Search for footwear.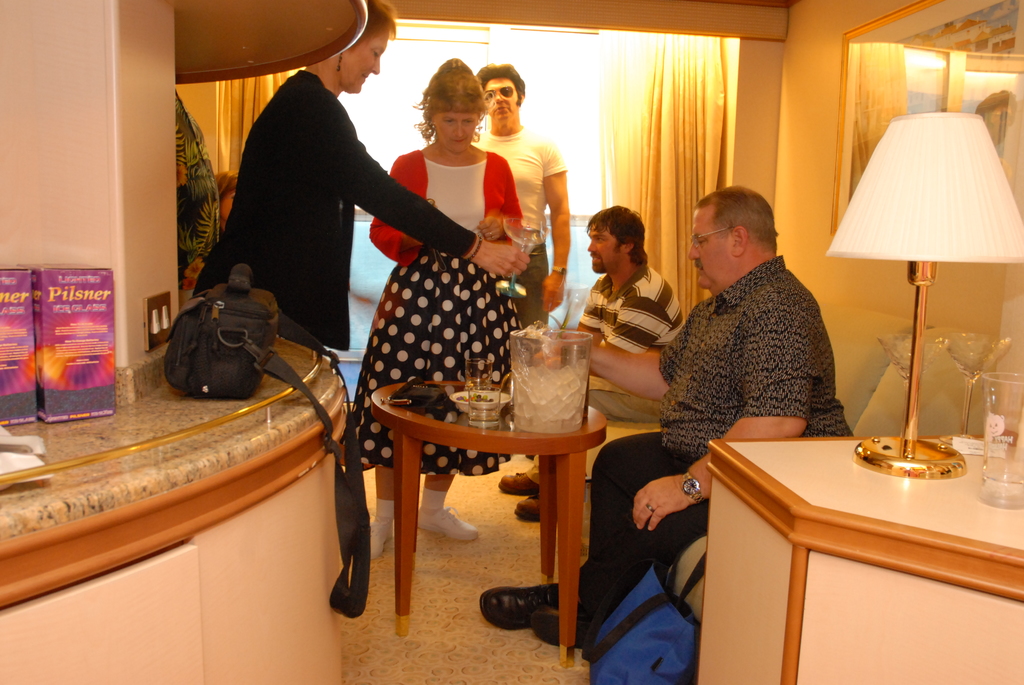
Found at left=411, top=505, right=486, bottom=541.
